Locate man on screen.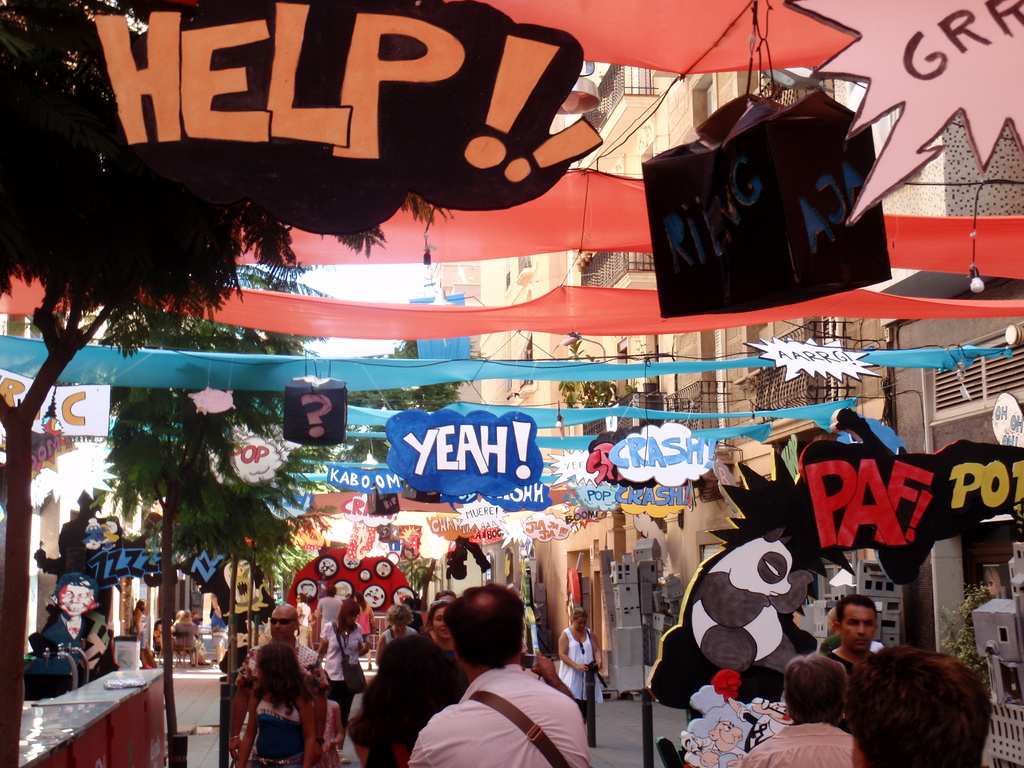
On screen at locate(812, 606, 848, 654).
